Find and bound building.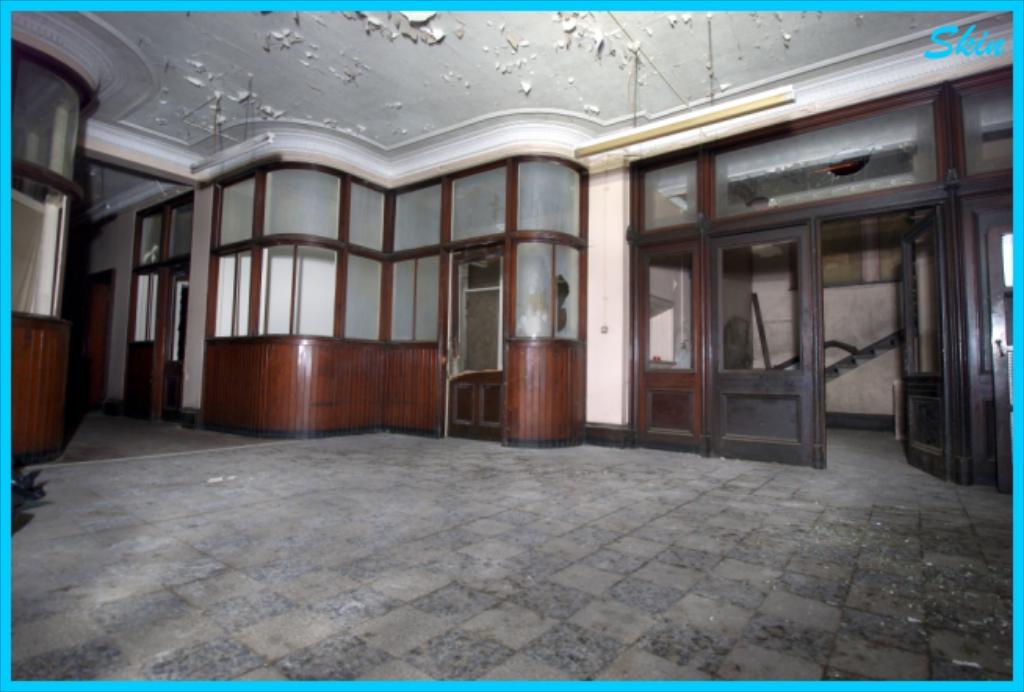
Bound: l=0, t=0, r=1022, b=690.
